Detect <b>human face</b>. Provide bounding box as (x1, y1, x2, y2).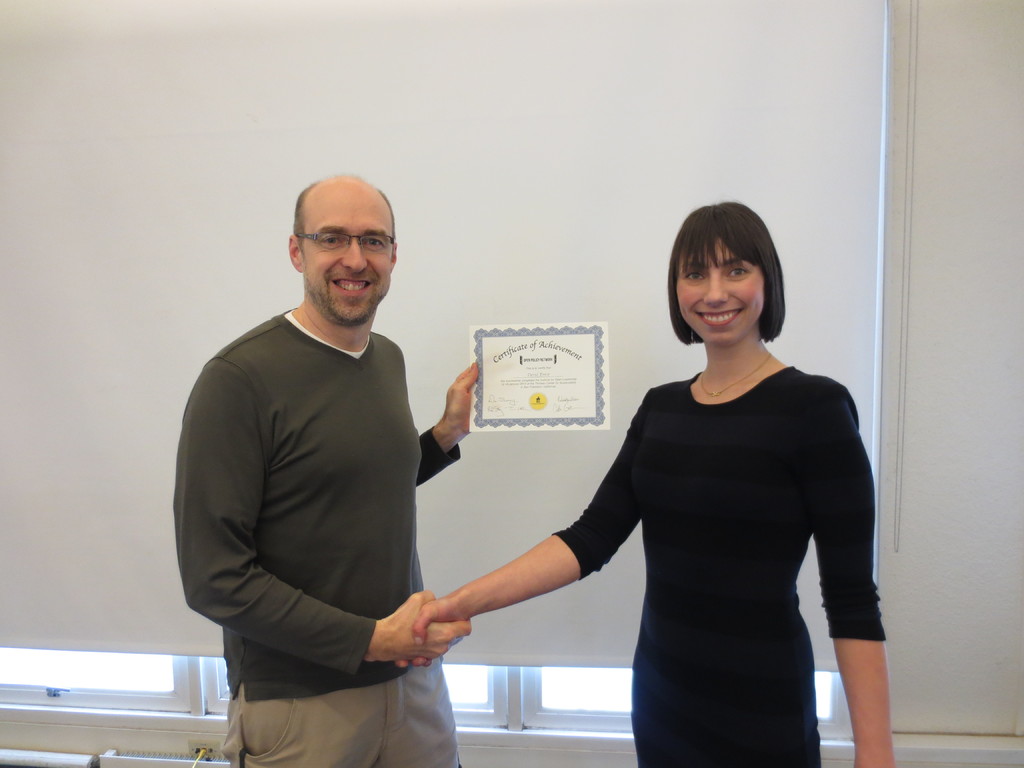
(678, 236, 765, 344).
